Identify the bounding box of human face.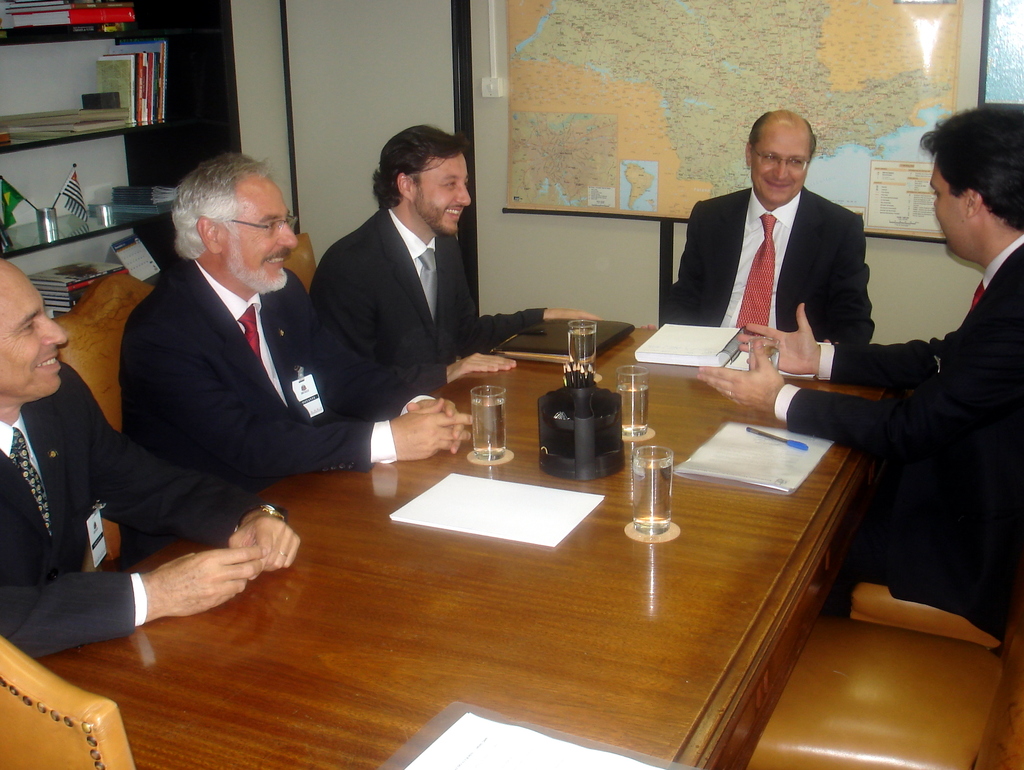
(221, 178, 302, 295).
